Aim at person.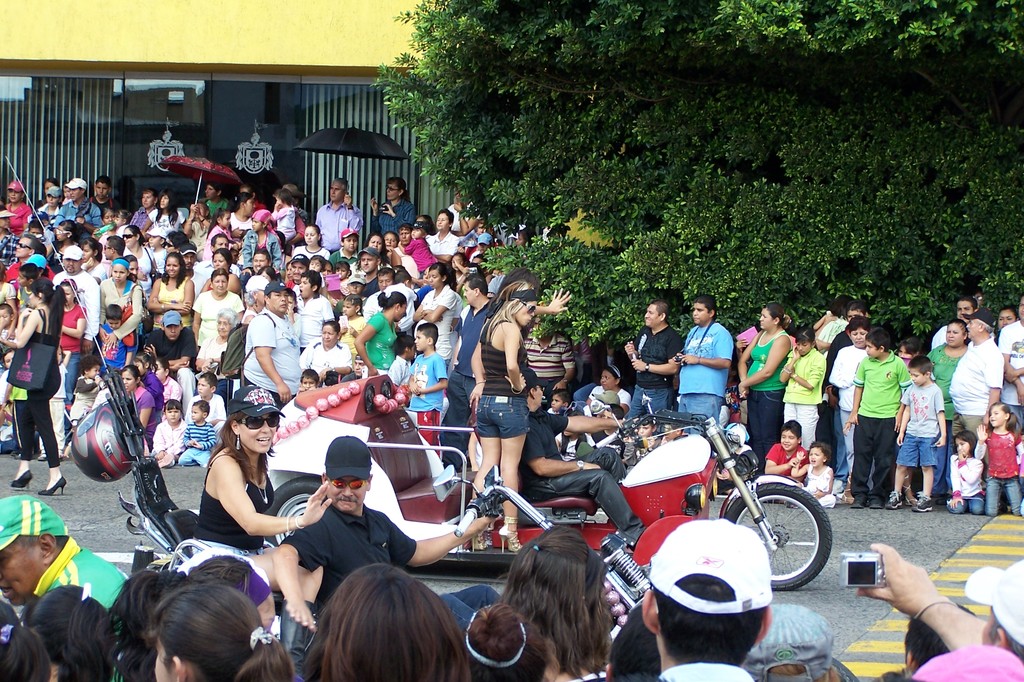
Aimed at (left=451, top=272, right=494, bottom=428).
